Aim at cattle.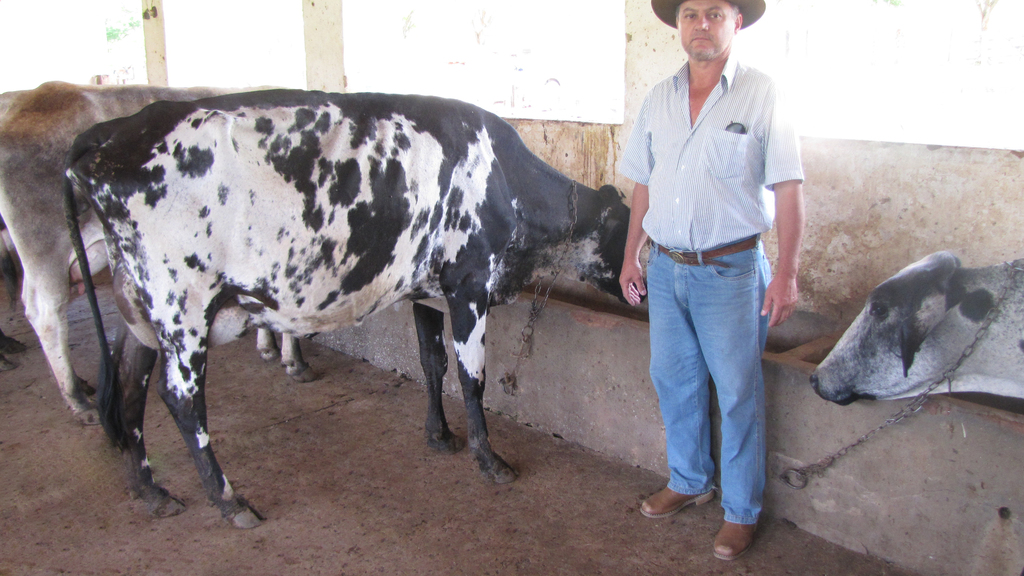
Aimed at {"left": 813, "top": 257, "right": 1023, "bottom": 403}.
